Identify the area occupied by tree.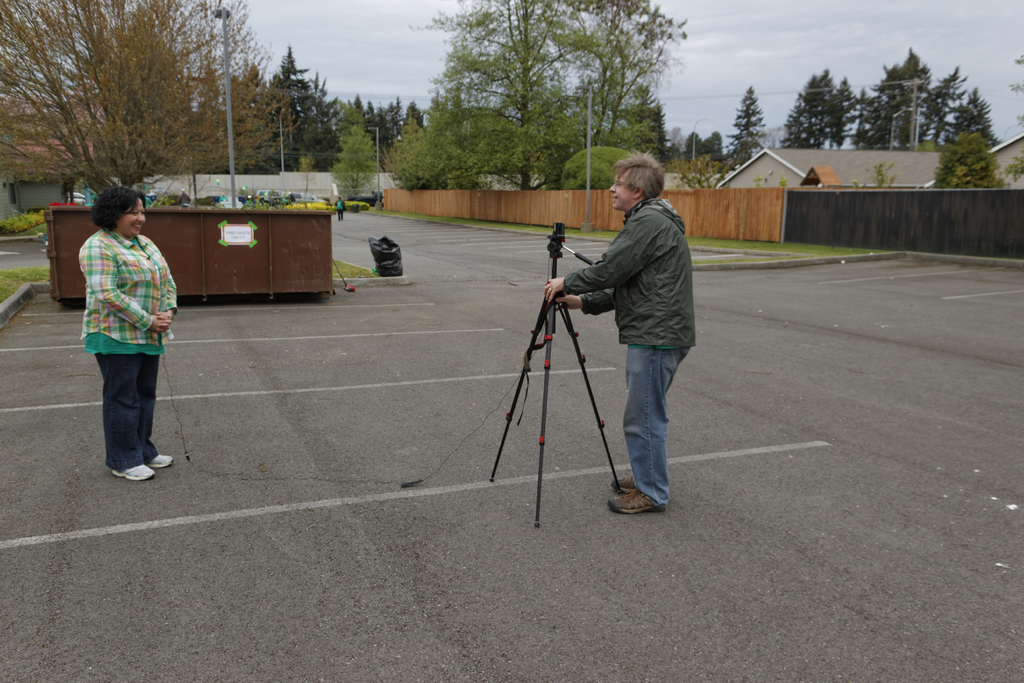
Area: (left=0, top=0, right=297, bottom=197).
